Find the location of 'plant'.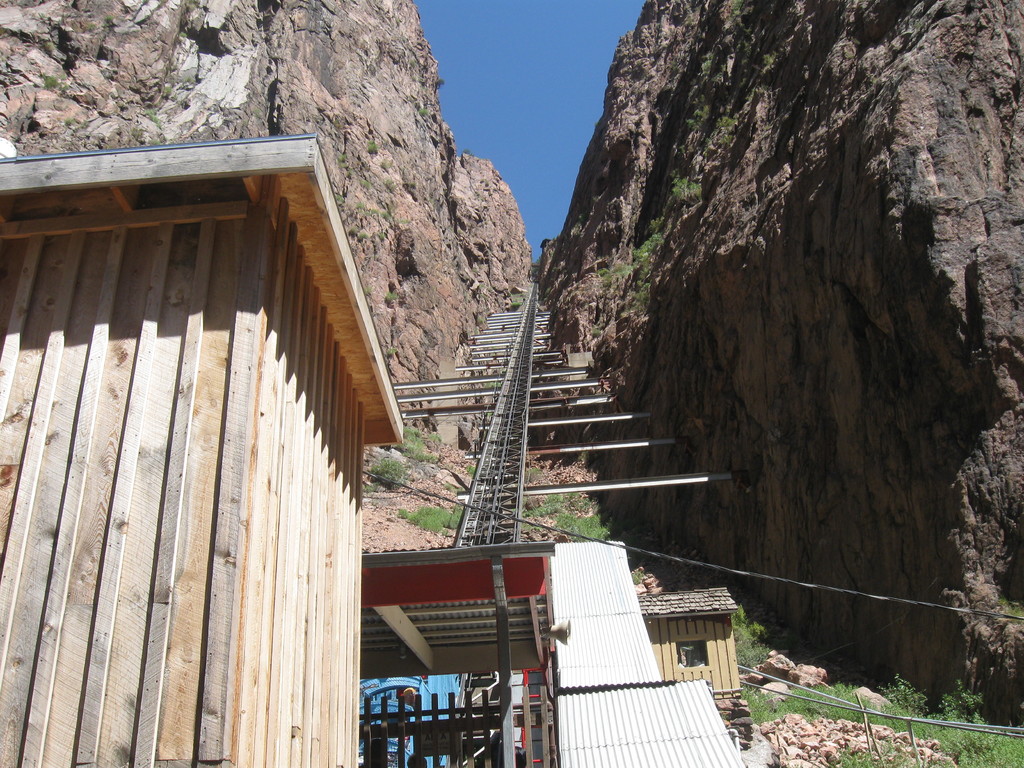
Location: <bbox>732, 602, 771, 669</bbox>.
